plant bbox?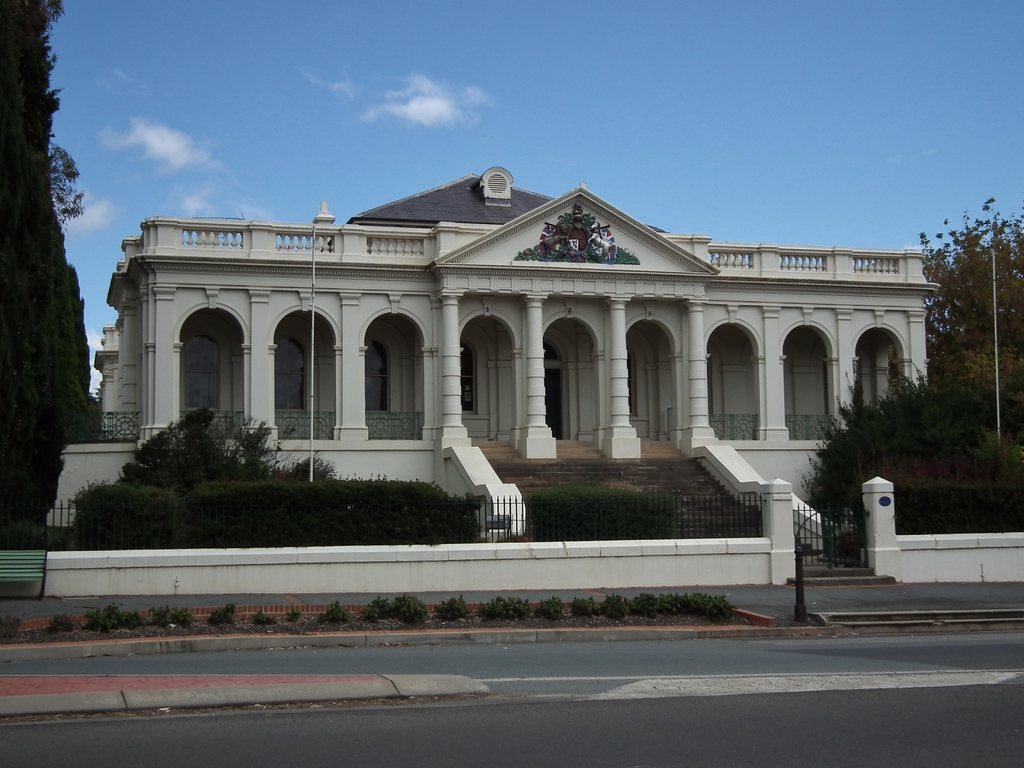
{"x1": 391, "y1": 591, "x2": 423, "y2": 623}
